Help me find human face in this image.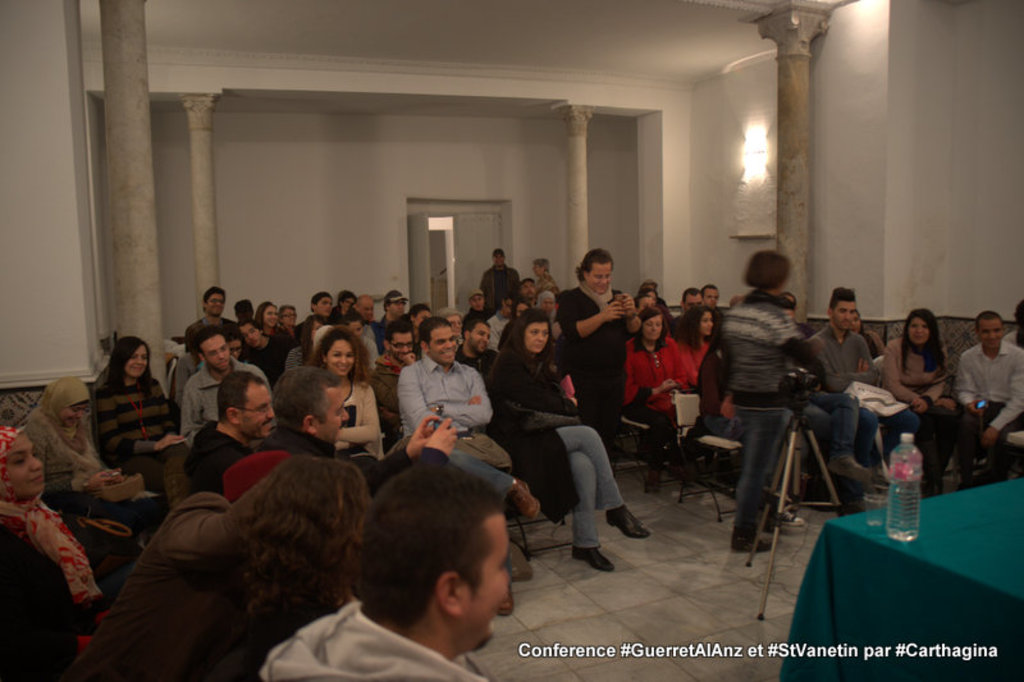
Found it: [left=468, top=320, right=490, bottom=356].
